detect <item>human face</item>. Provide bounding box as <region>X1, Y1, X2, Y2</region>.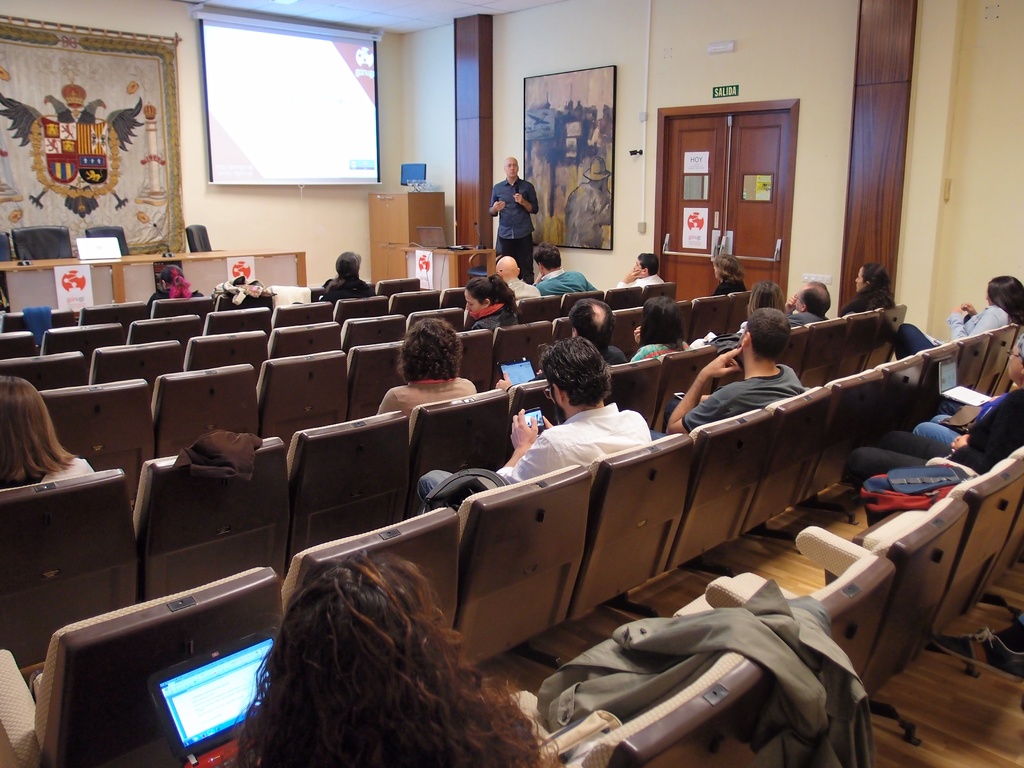
<region>634, 259, 640, 273</region>.
